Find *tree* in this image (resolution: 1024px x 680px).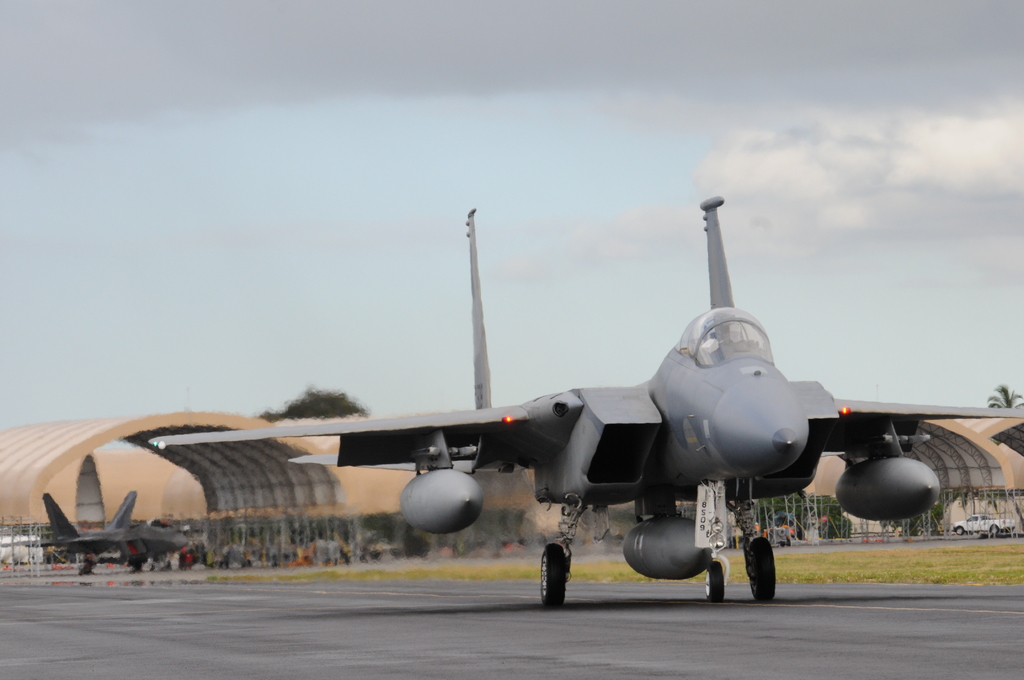
{"left": 981, "top": 380, "right": 1023, "bottom": 409}.
